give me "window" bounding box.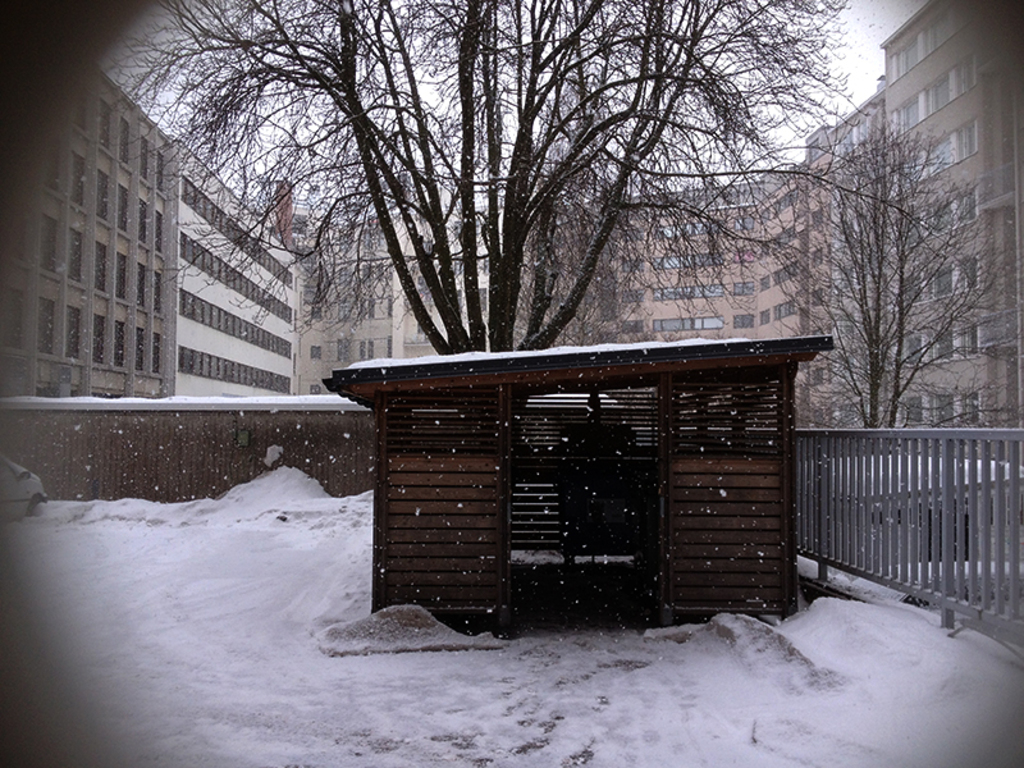
crop(118, 324, 127, 364).
